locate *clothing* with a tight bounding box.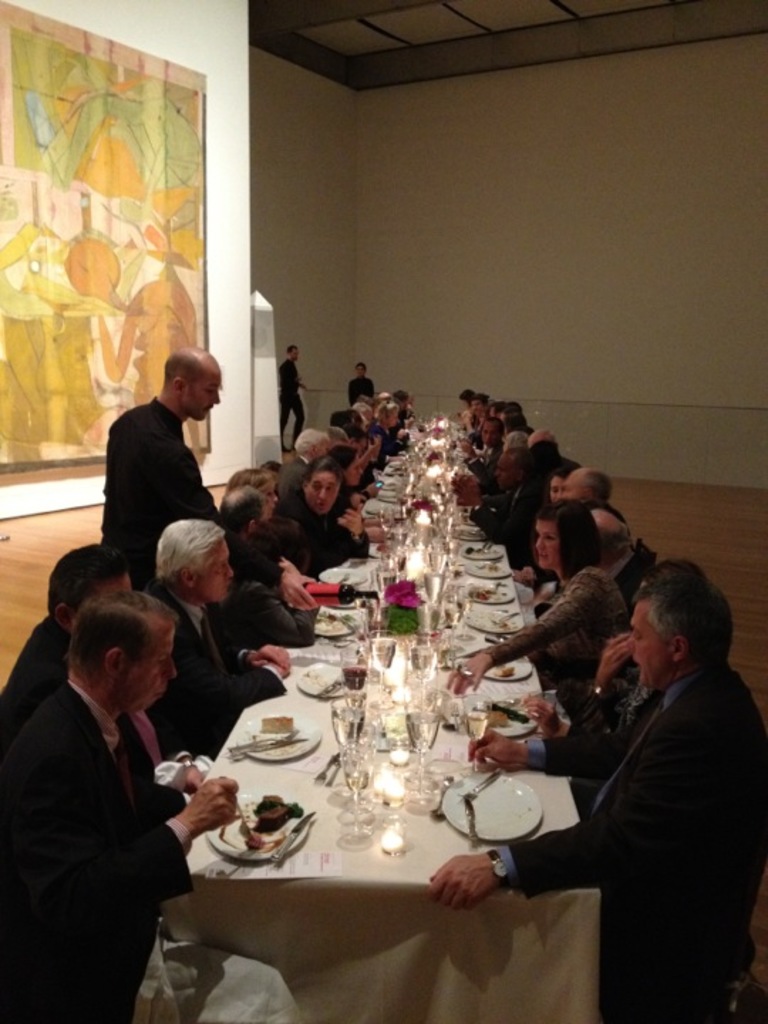
select_region(523, 600, 750, 996).
